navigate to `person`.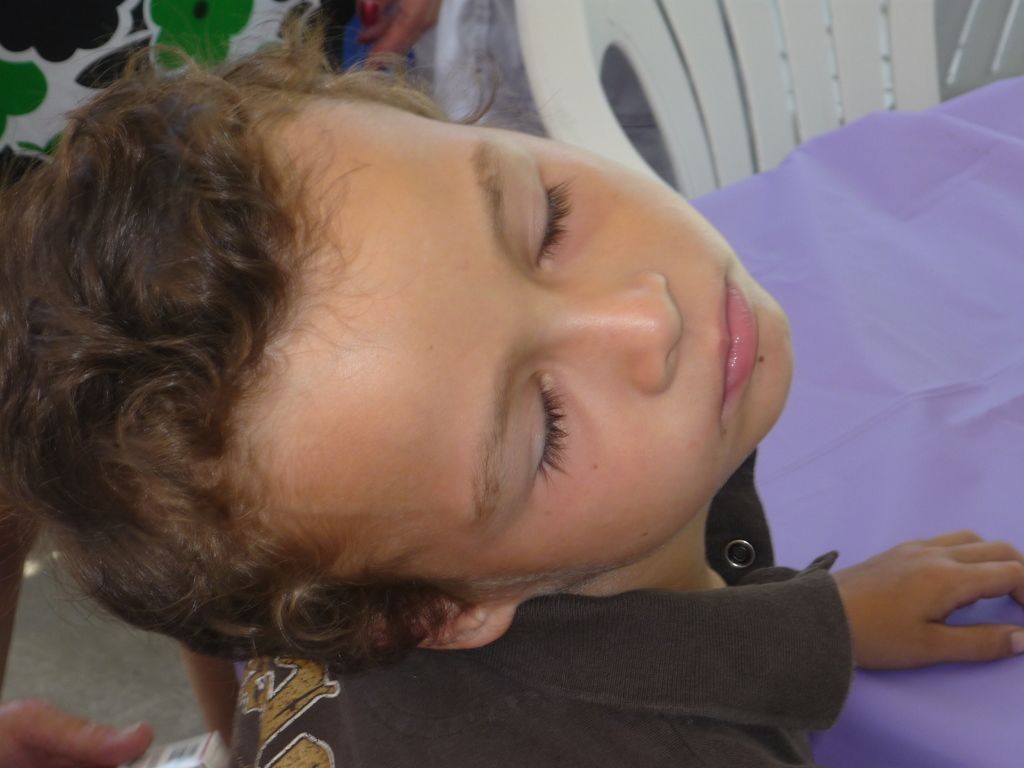
Navigation target: select_region(0, 4, 1022, 767).
